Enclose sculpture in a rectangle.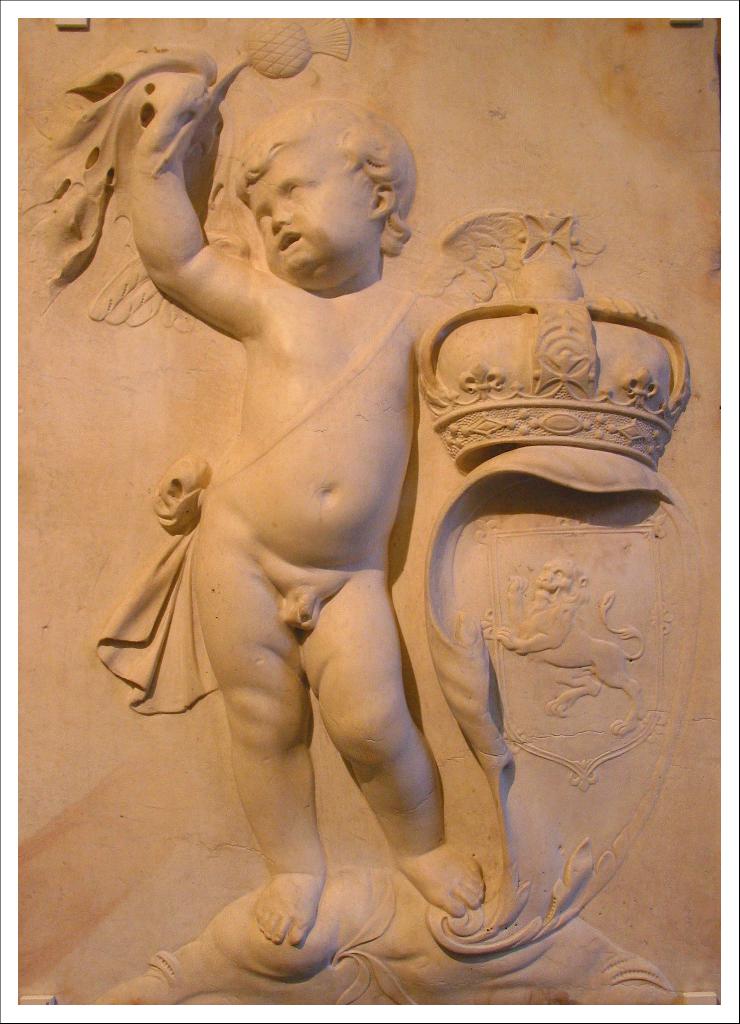
BBox(56, 33, 703, 974).
